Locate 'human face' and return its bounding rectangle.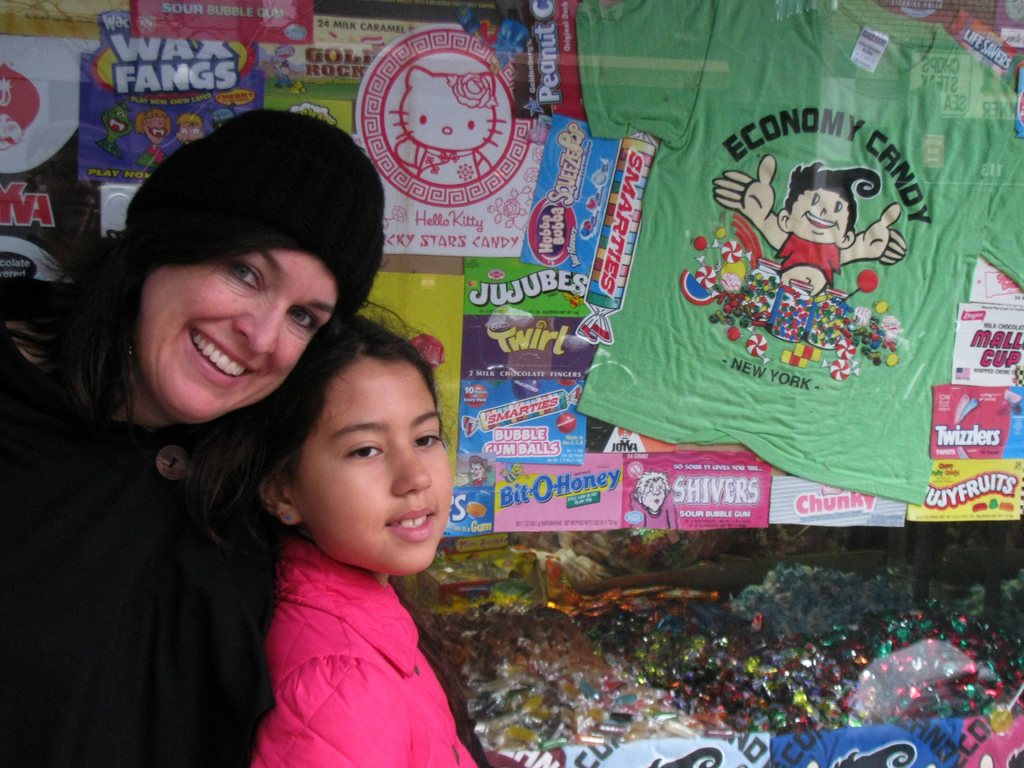
(152,241,328,420).
